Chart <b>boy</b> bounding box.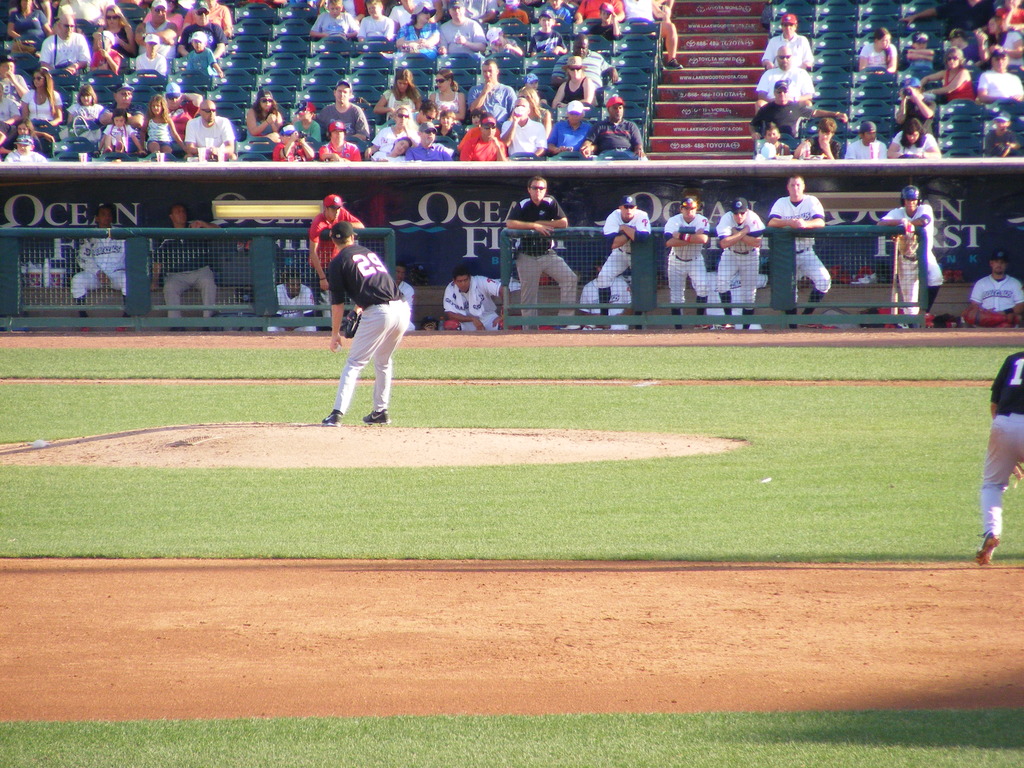
Charted: x1=758, y1=123, x2=788, y2=156.
